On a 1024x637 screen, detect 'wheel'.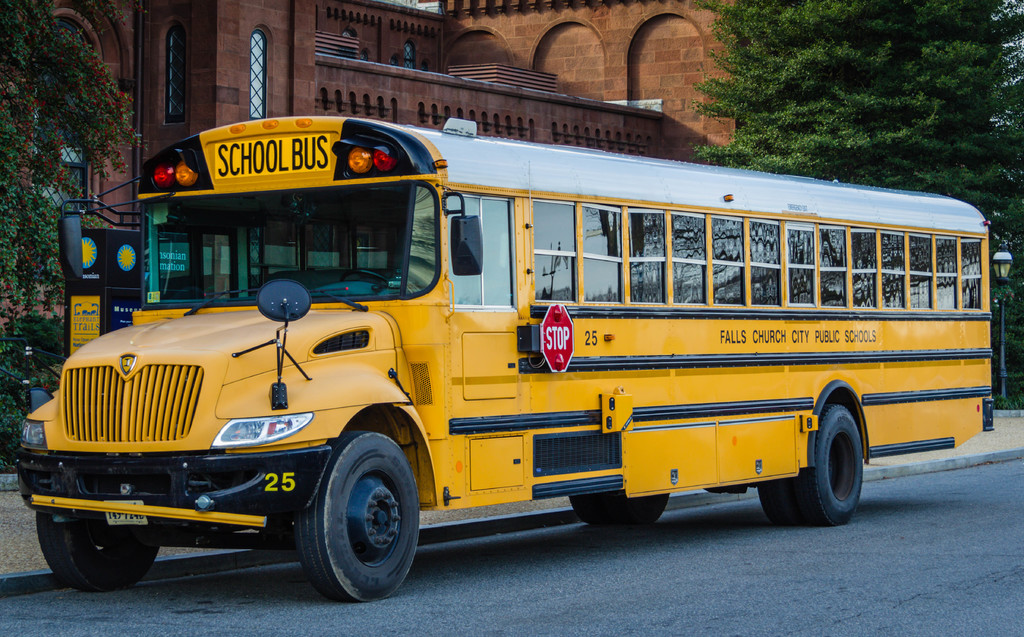
box=[757, 477, 788, 527].
